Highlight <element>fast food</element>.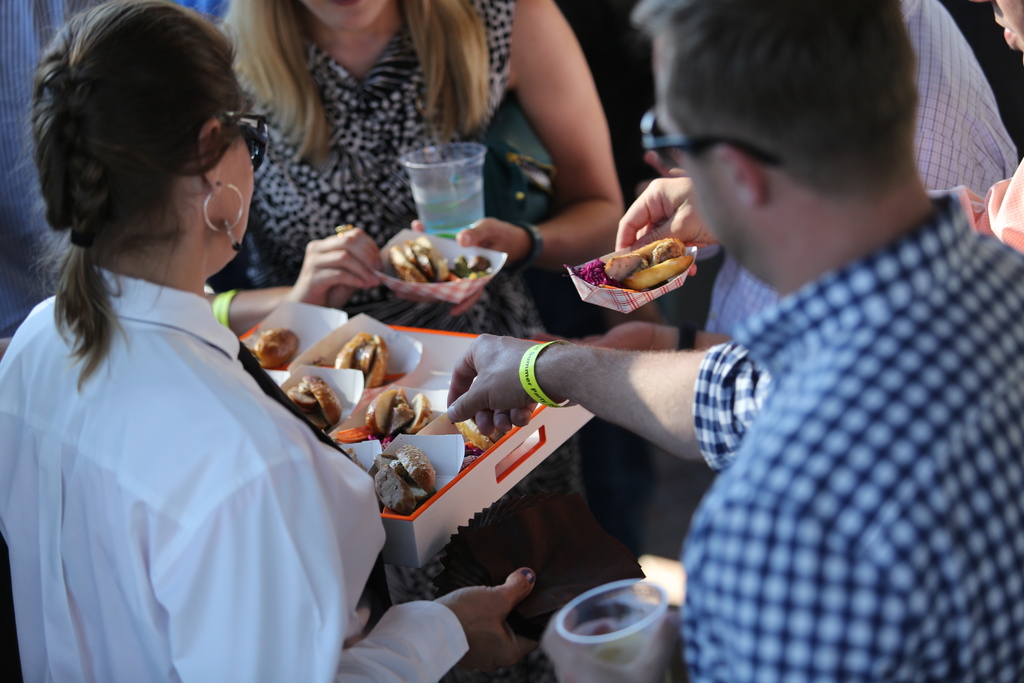
Highlighted region: [x1=282, y1=375, x2=340, y2=428].
